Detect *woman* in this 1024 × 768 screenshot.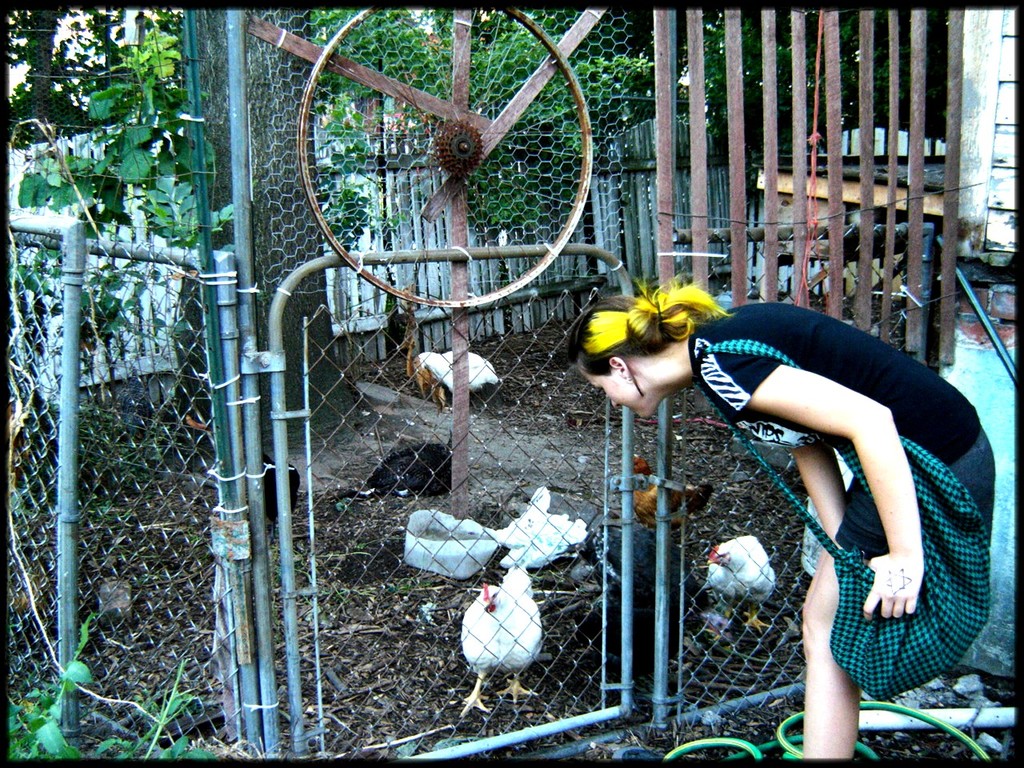
Detection: box=[658, 258, 990, 735].
